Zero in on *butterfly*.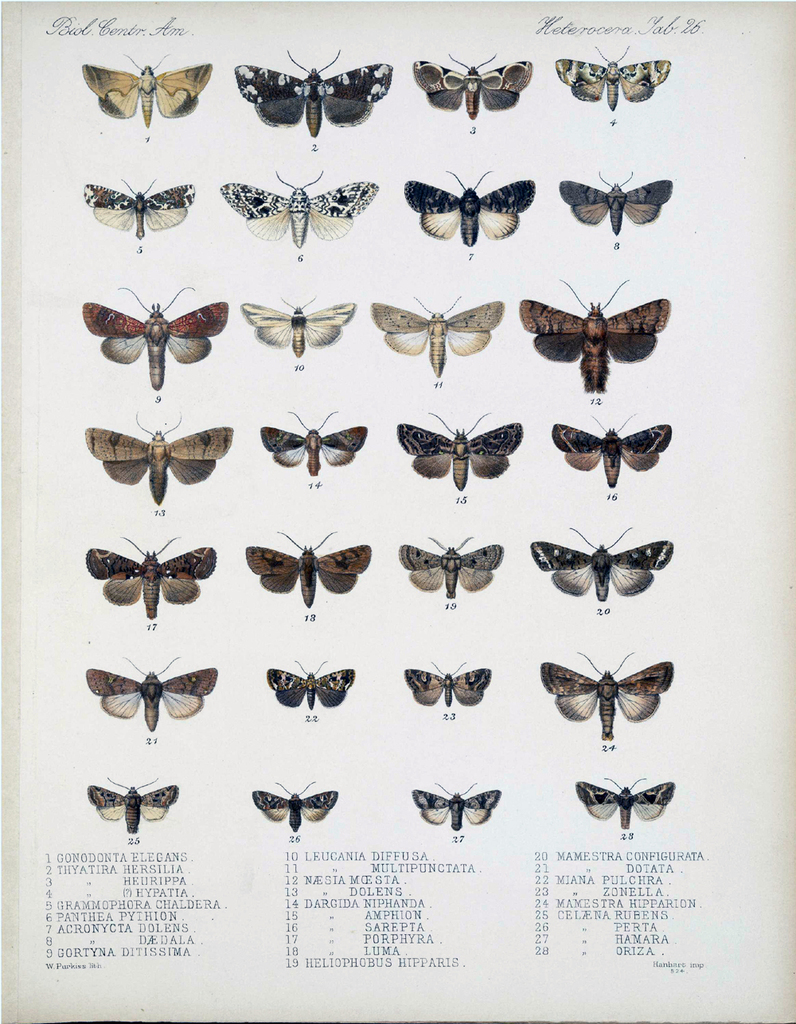
Zeroed in: 401,656,493,711.
